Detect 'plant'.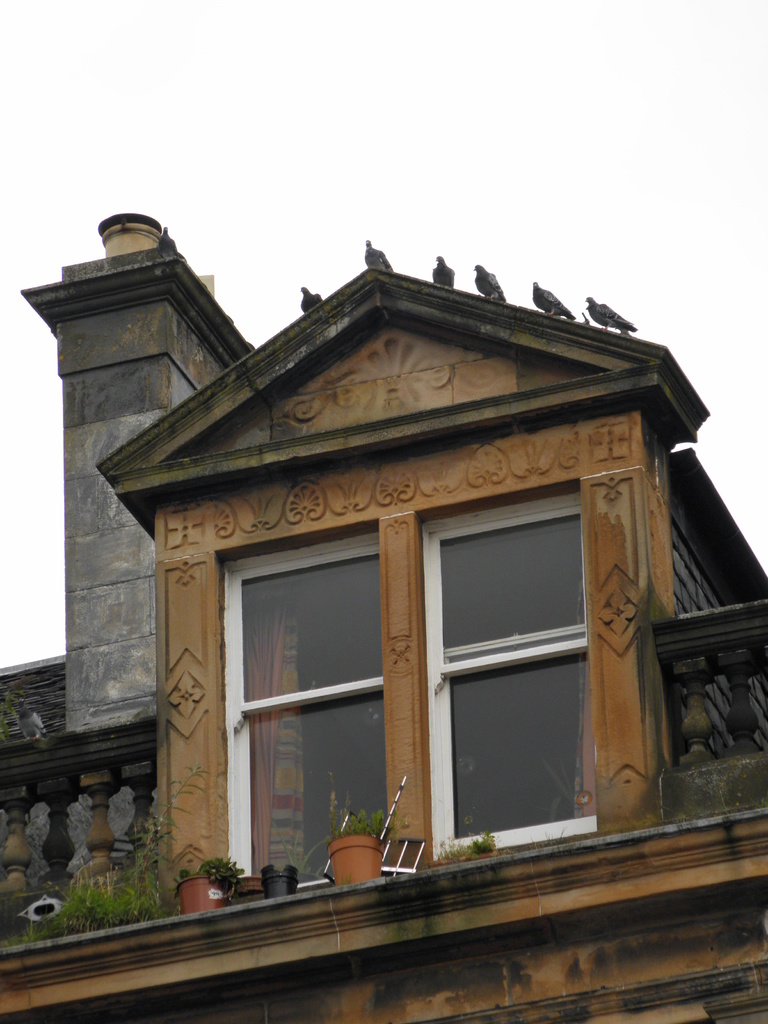
Detected at <region>172, 854, 247, 903</region>.
